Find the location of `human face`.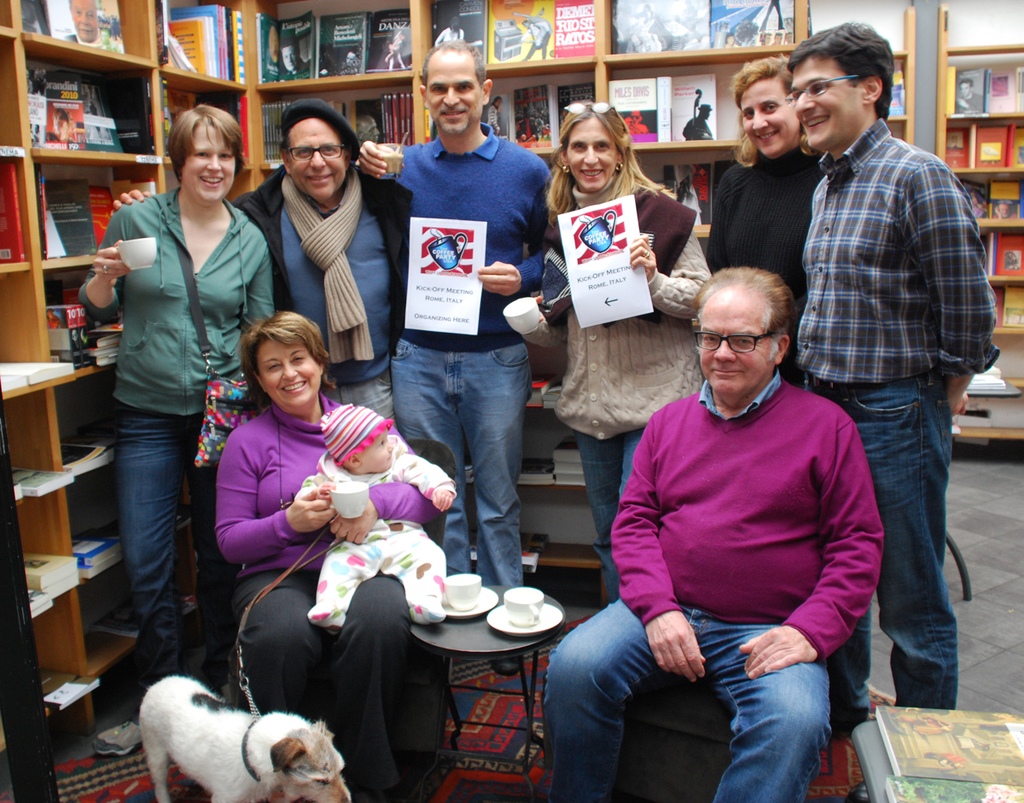
Location: [561, 119, 614, 193].
